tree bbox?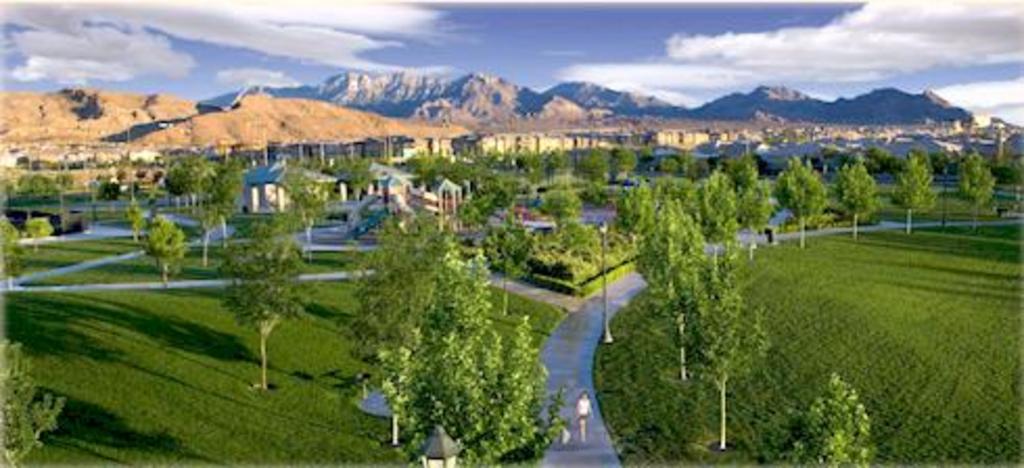
rect(481, 142, 571, 173)
